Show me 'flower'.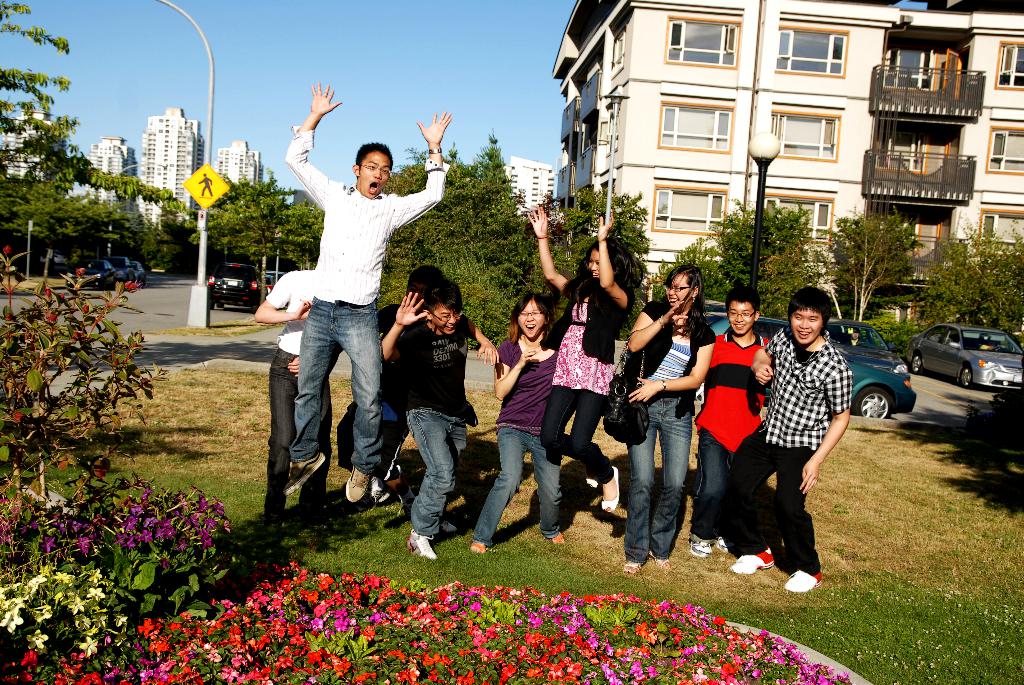
'flower' is here: [x1=604, y1=673, x2=620, y2=684].
